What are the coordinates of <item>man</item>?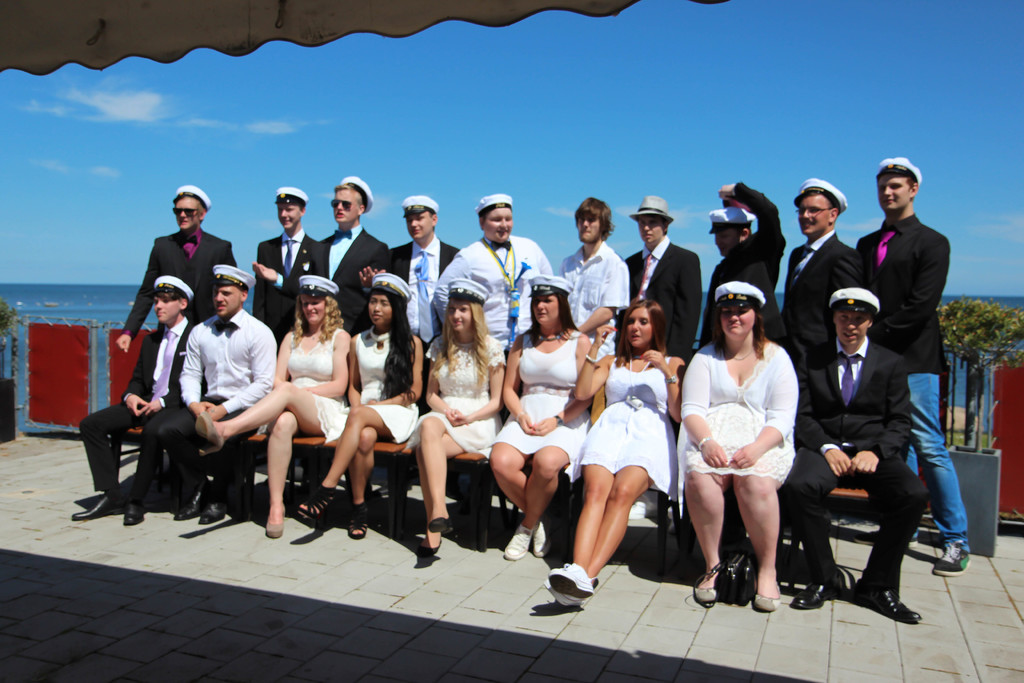
box(115, 185, 237, 352).
